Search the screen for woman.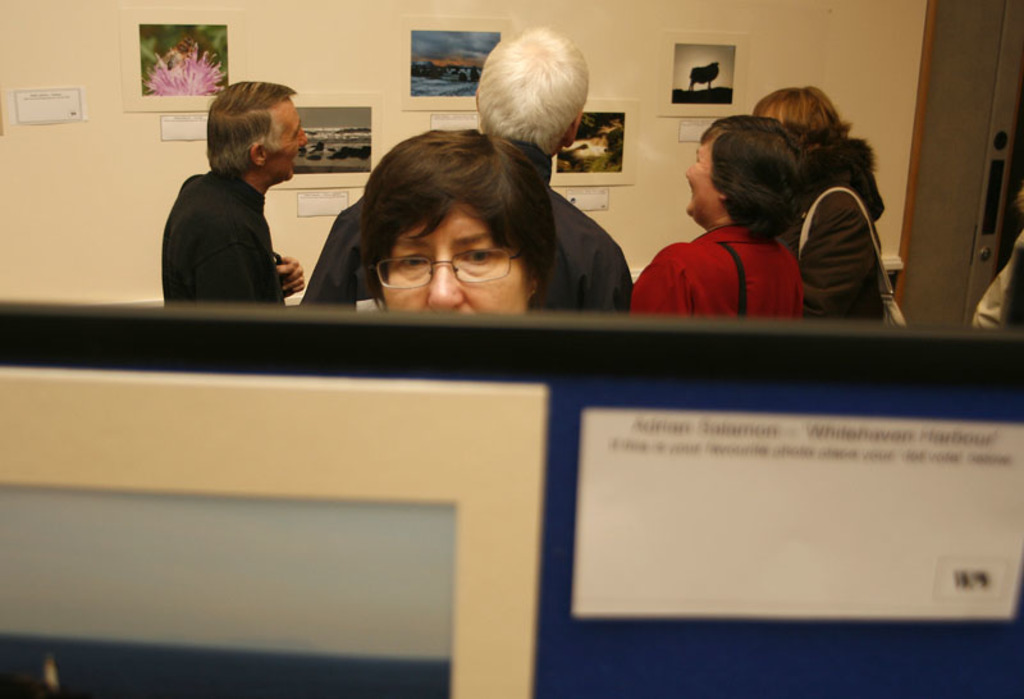
Found at Rect(358, 129, 558, 324).
